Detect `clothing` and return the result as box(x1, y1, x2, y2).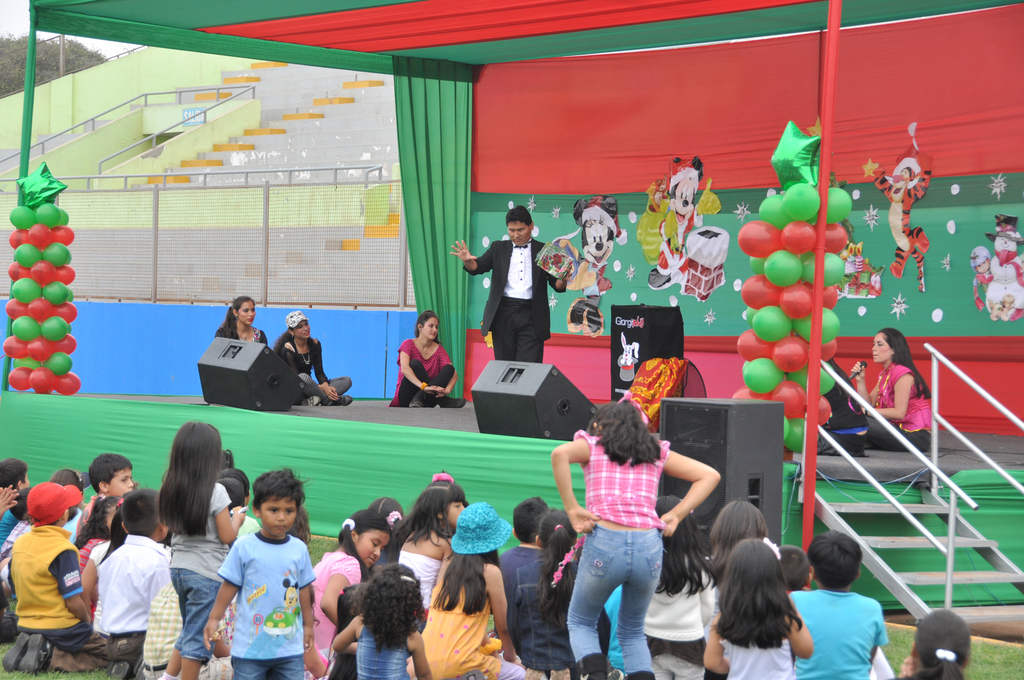
box(788, 585, 891, 679).
